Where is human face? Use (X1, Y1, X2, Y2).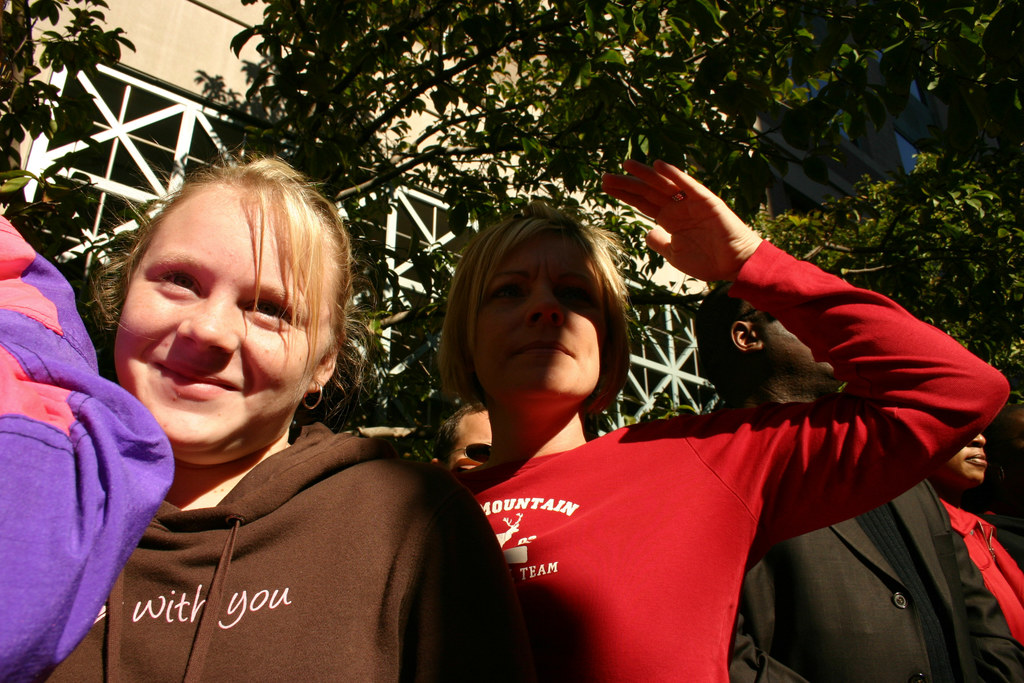
(932, 422, 995, 488).
